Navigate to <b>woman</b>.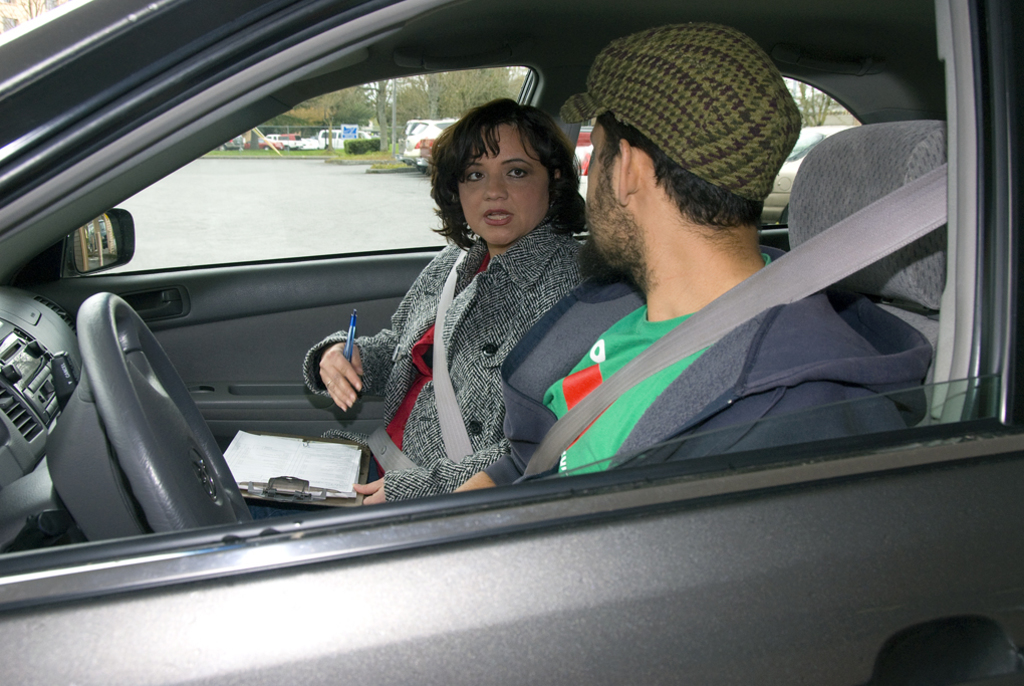
Navigation target: pyautogui.locateOnScreen(317, 90, 601, 526).
